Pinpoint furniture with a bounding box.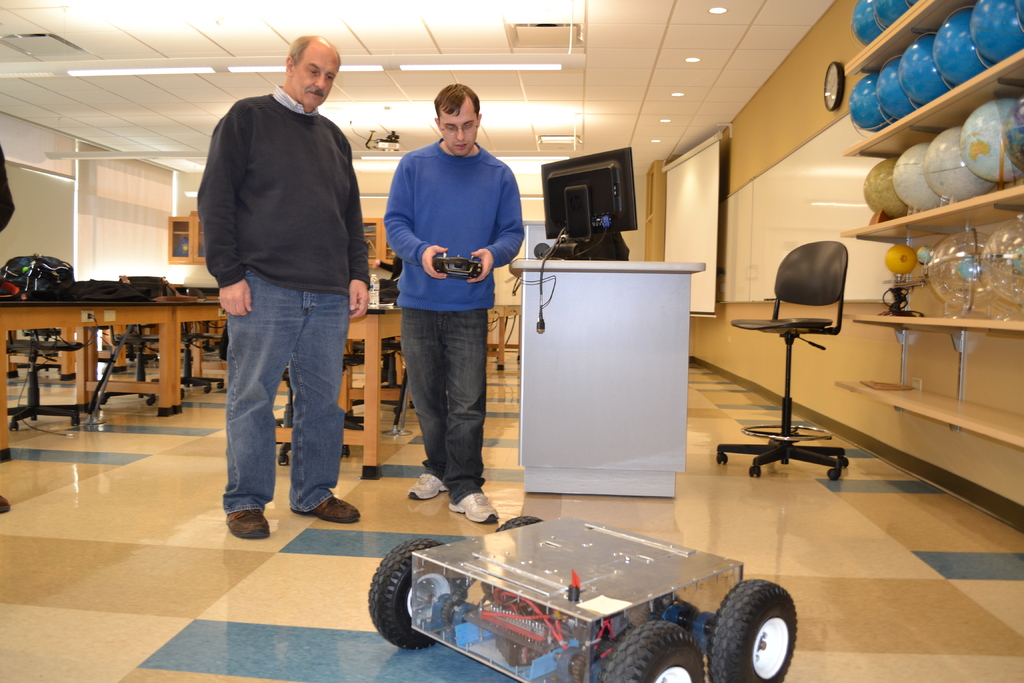
[714,242,851,483].
